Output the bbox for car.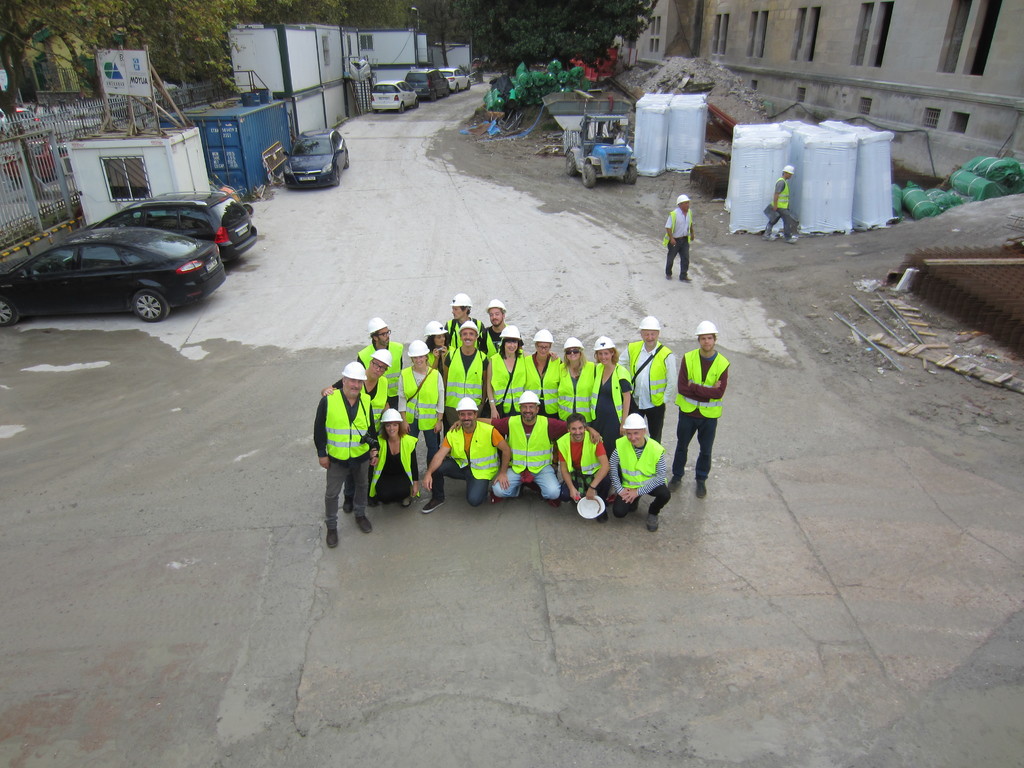
[369, 78, 416, 111].
